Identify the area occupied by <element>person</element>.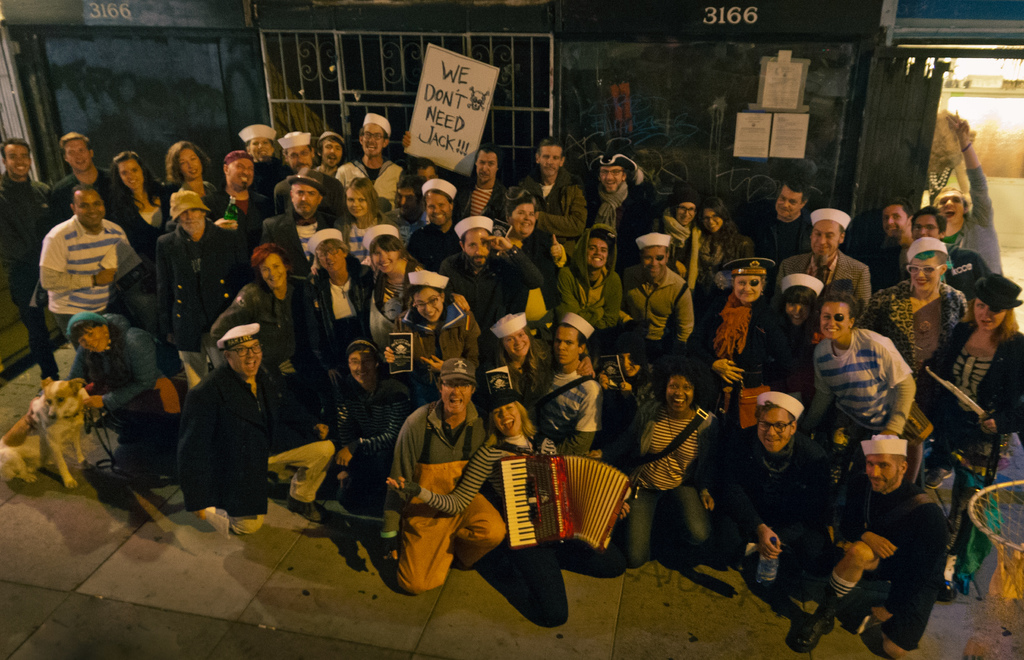
Area: [758,177,826,263].
